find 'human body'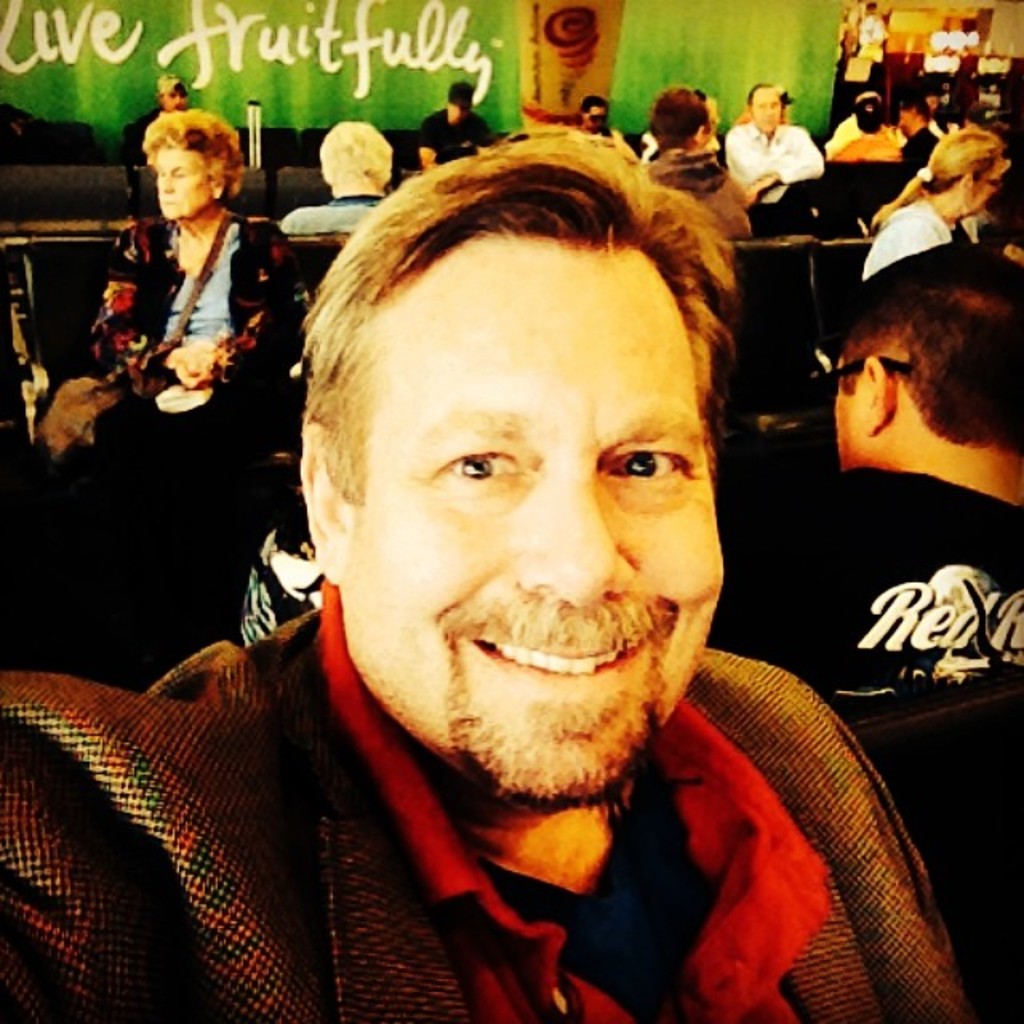
l=112, t=101, r=286, b=512
